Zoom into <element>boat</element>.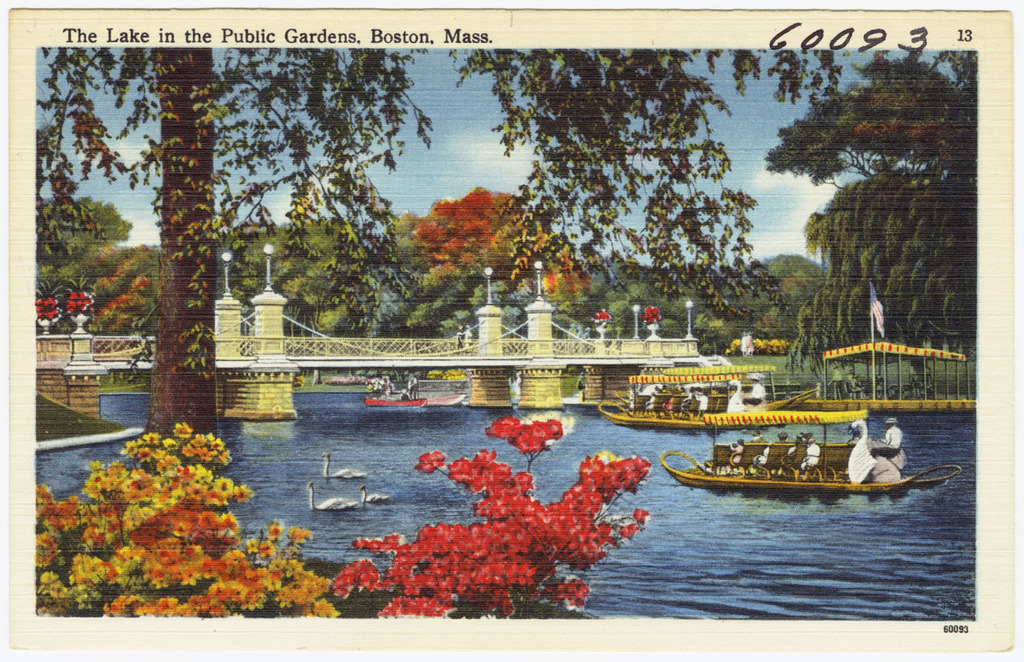
Zoom target: 667,412,934,510.
